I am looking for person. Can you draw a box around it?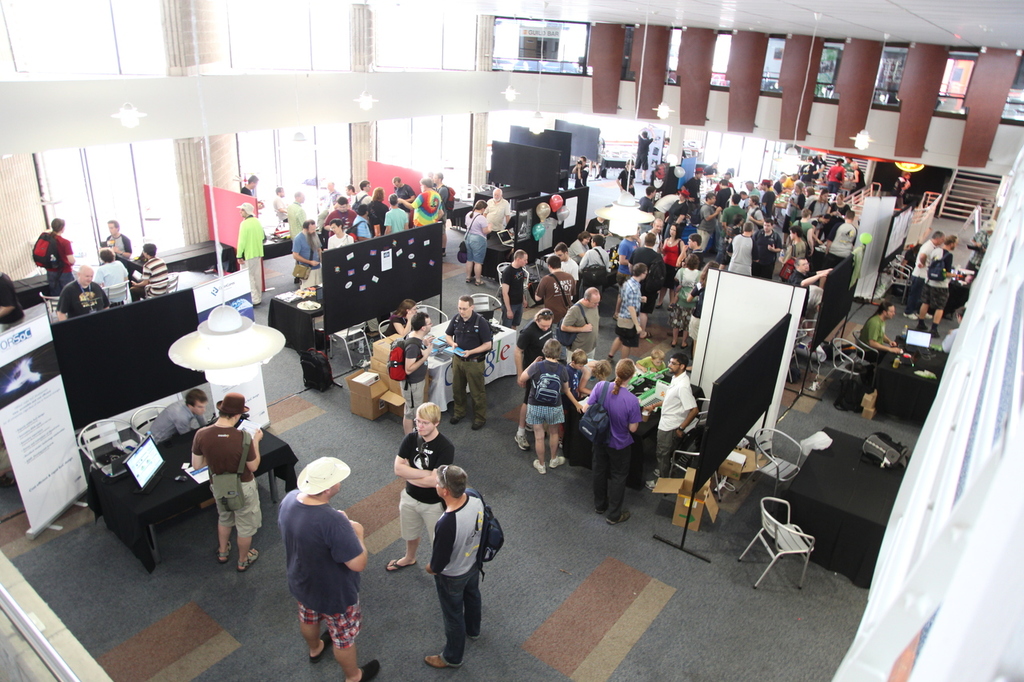
Sure, the bounding box is [728, 222, 763, 275].
